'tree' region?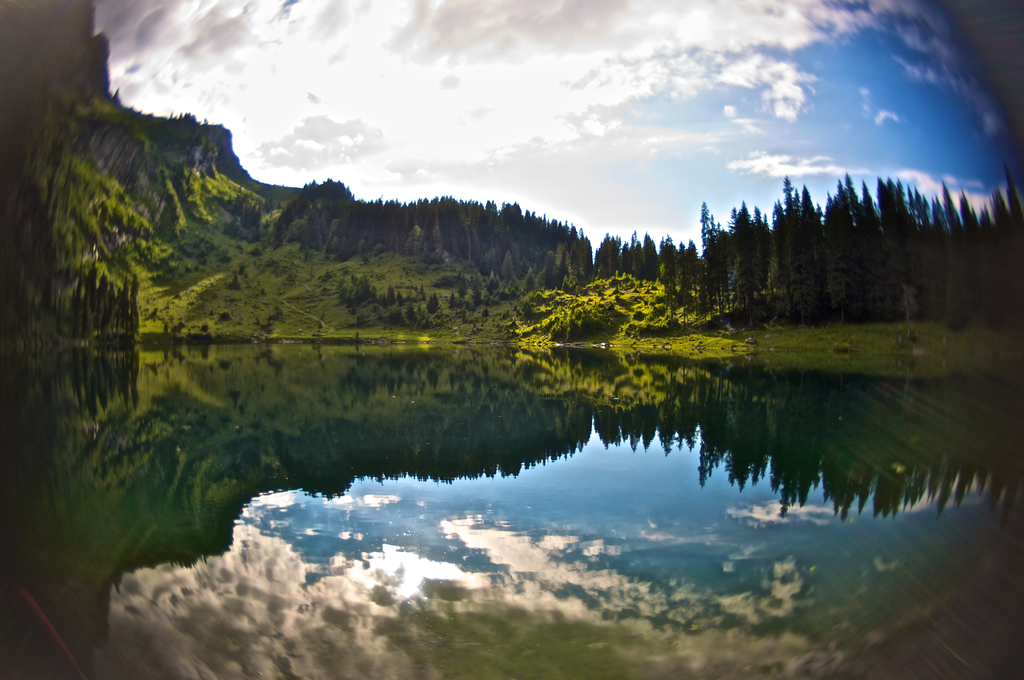
<bbox>285, 192, 316, 235</bbox>
